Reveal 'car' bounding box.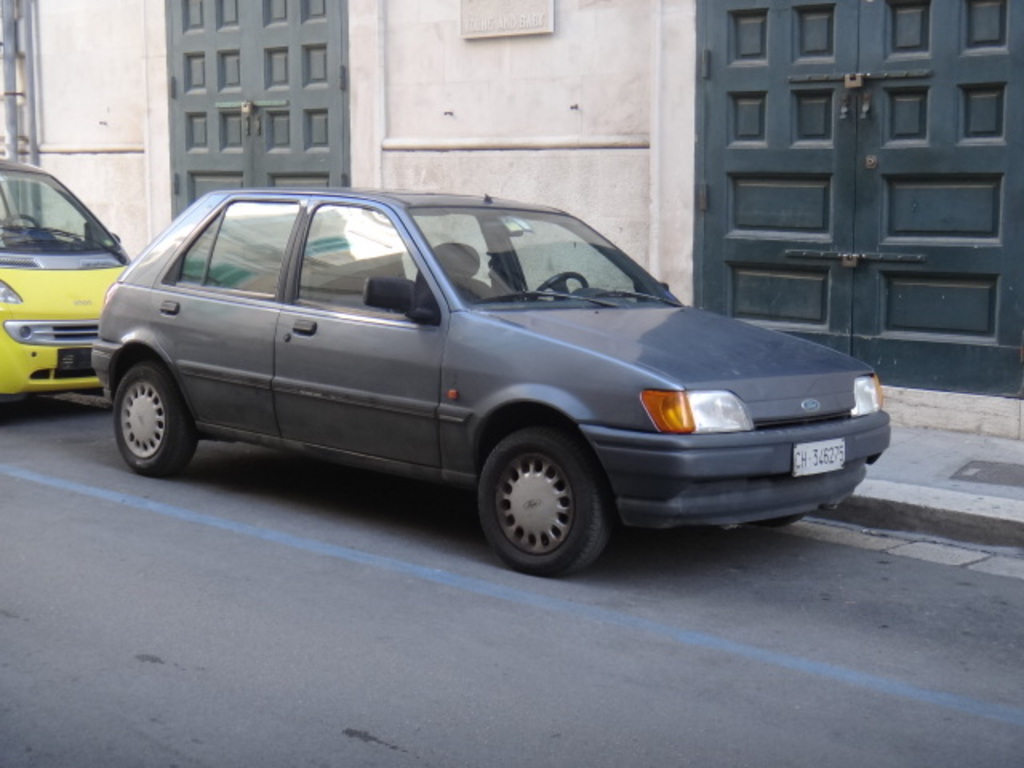
Revealed: {"x1": 0, "y1": 160, "x2": 136, "y2": 410}.
